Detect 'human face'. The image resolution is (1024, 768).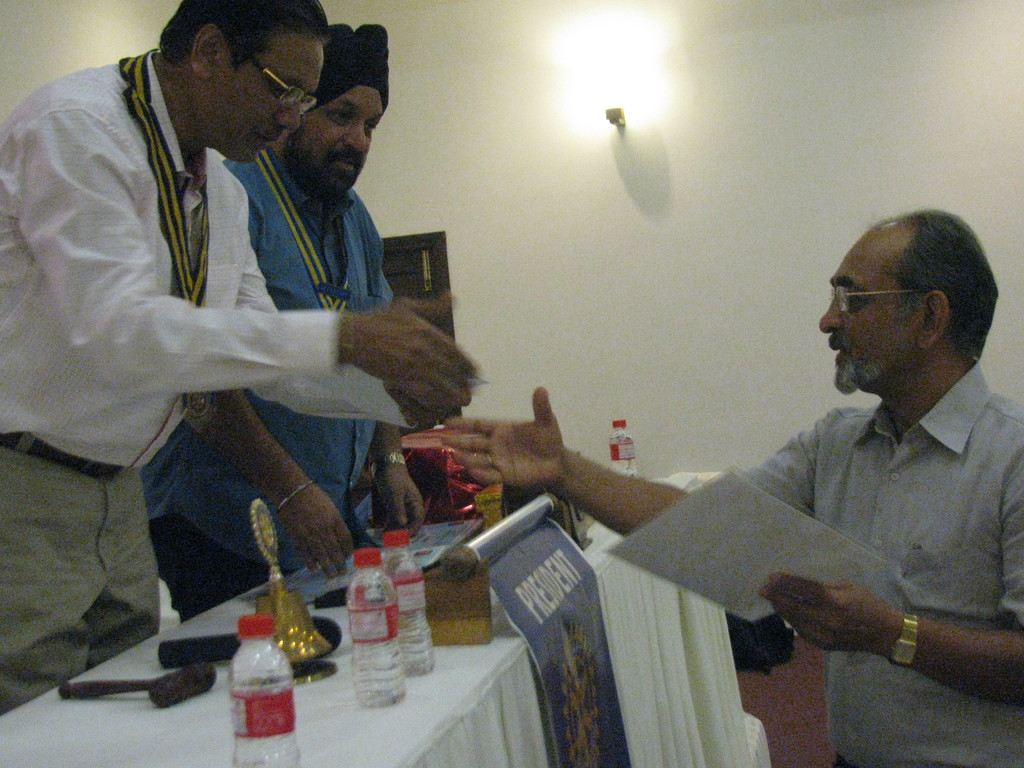
[819, 241, 916, 388].
